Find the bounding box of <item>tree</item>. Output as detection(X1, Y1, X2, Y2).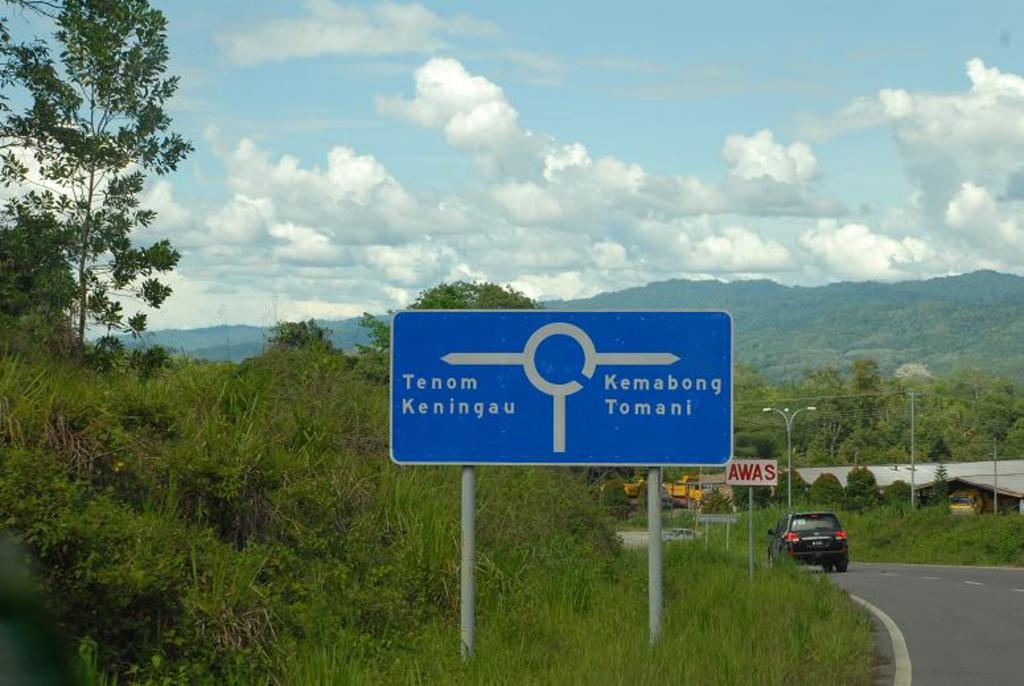
detection(358, 278, 532, 358).
